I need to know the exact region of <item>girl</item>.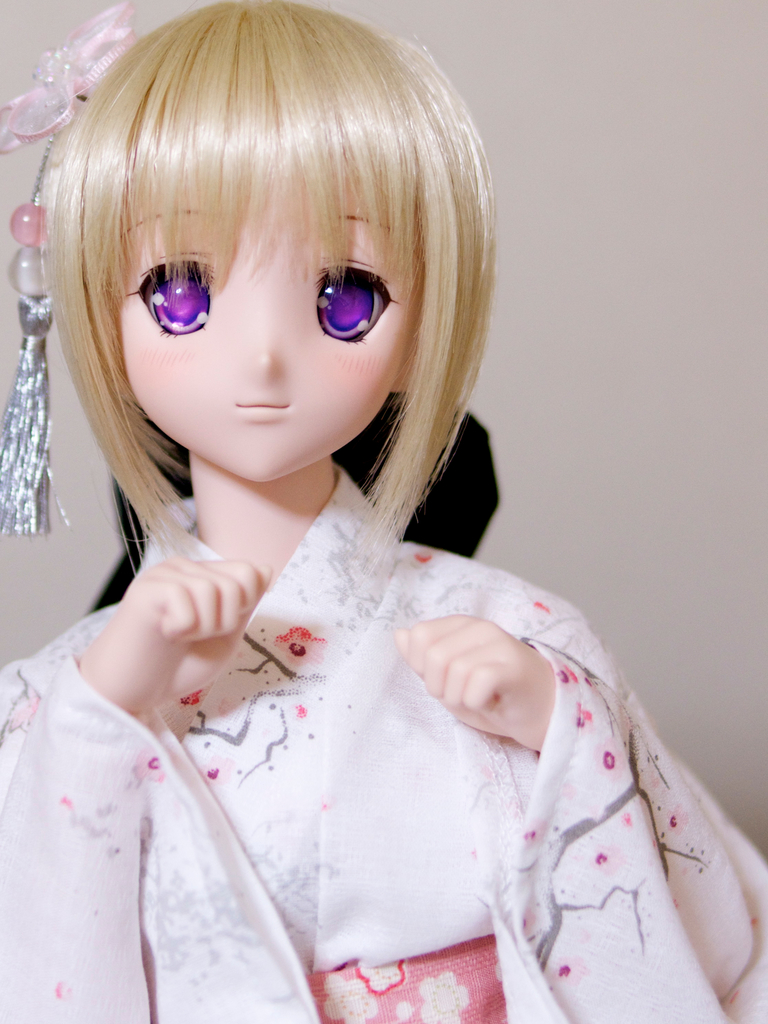
Region: rect(0, 0, 767, 1023).
